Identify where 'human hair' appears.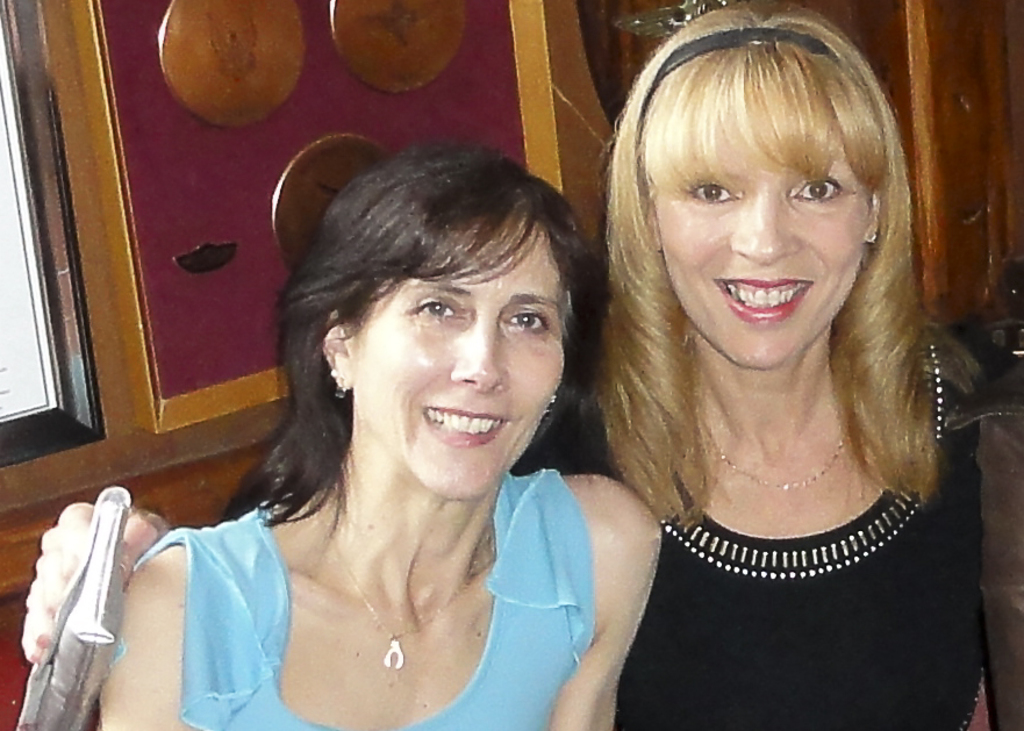
Appears at 601,27,943,501.
